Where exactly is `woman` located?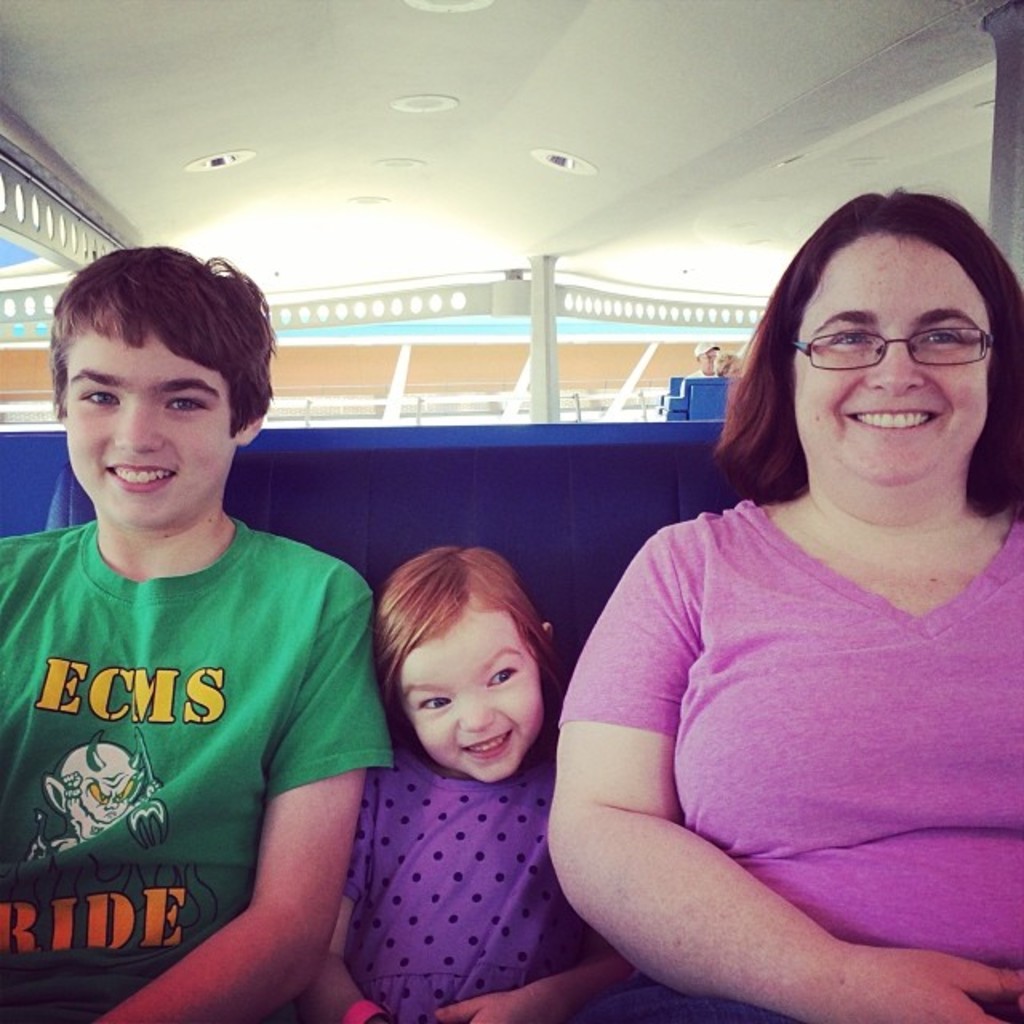
Its bounding box is <box>562,181,1023,1010</box>.
